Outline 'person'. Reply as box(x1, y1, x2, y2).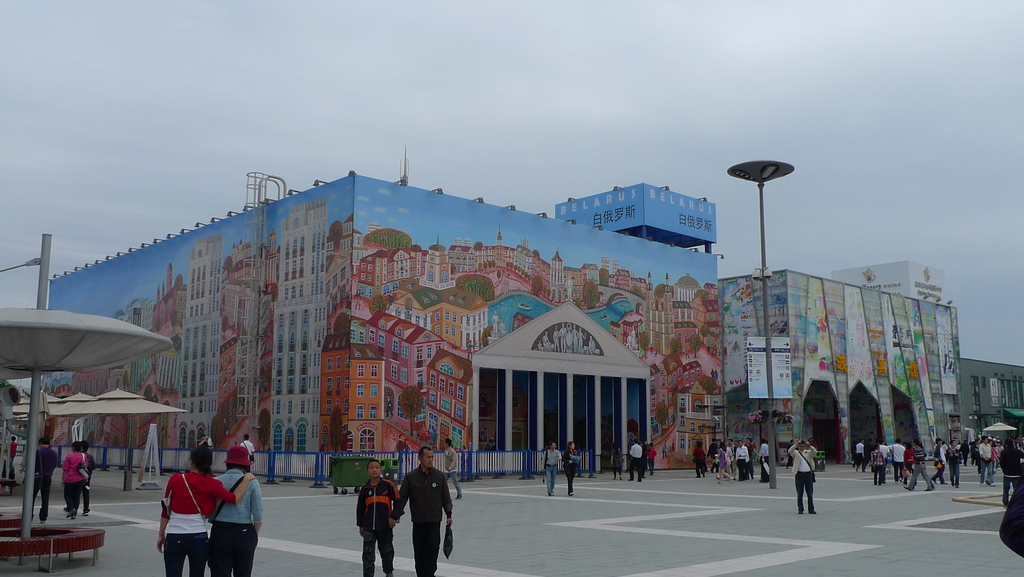
box(943, 441, 959, 493).
